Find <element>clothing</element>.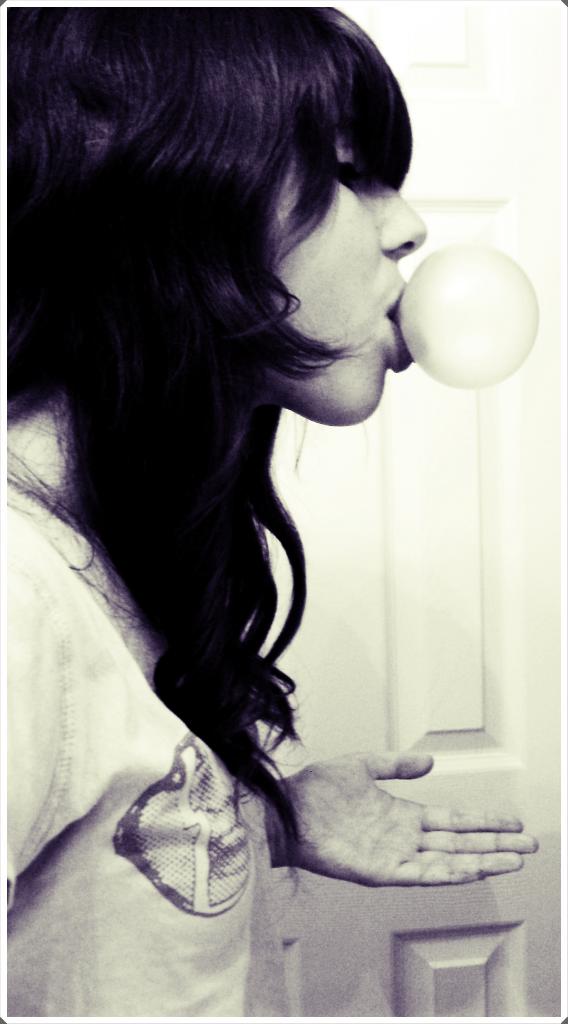
bbox=[0, 507, 252, 1023].
